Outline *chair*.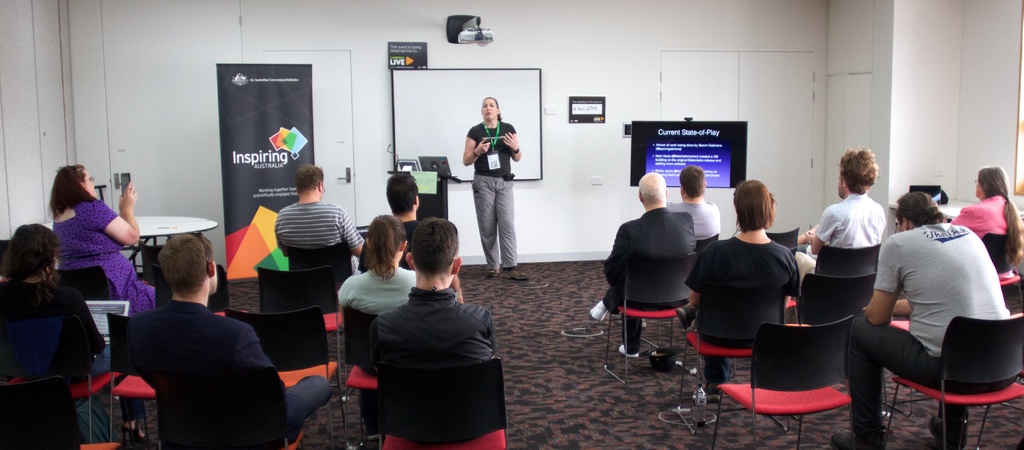
Outline: Rect(811, 245, 886, 302).
